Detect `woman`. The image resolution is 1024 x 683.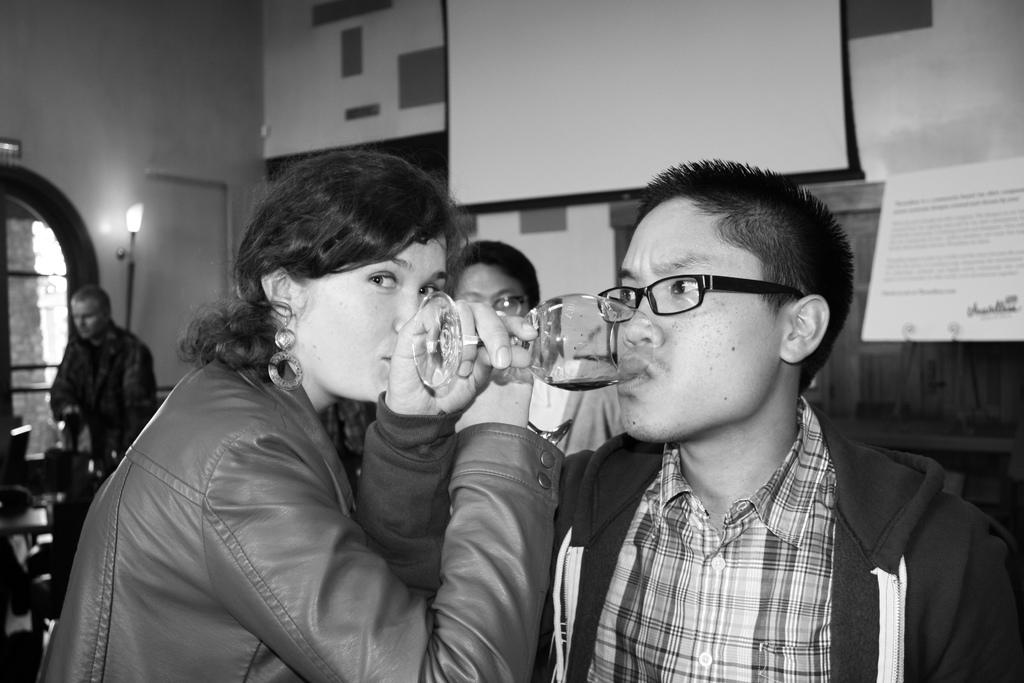
[left=77, top=147, right=552, bottom=682].
